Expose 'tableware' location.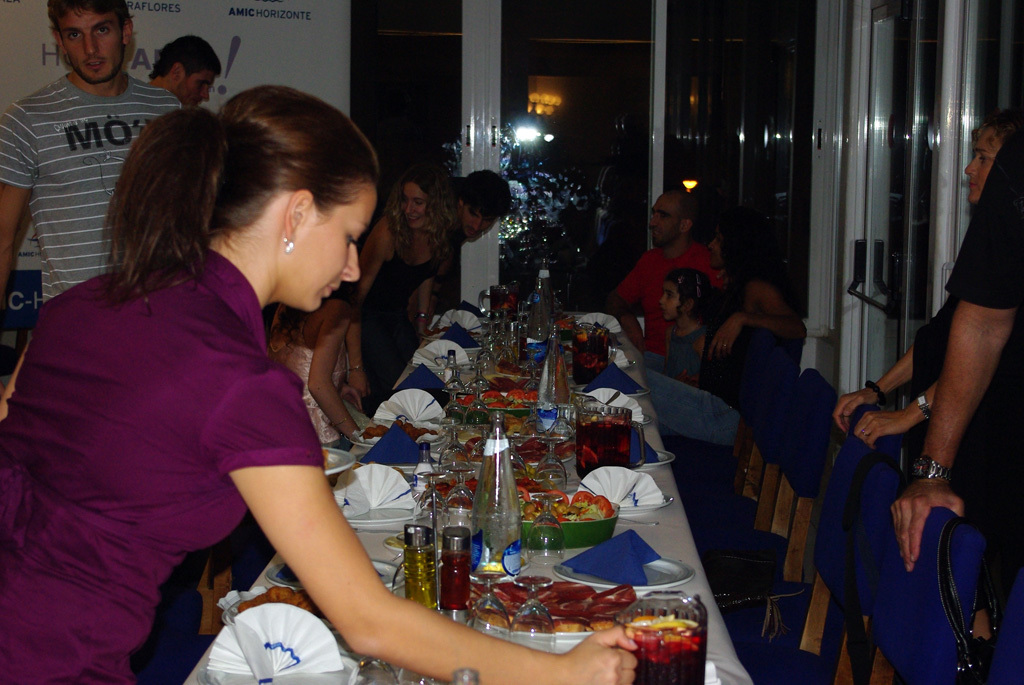
Exposed at 545:402:575:440.
